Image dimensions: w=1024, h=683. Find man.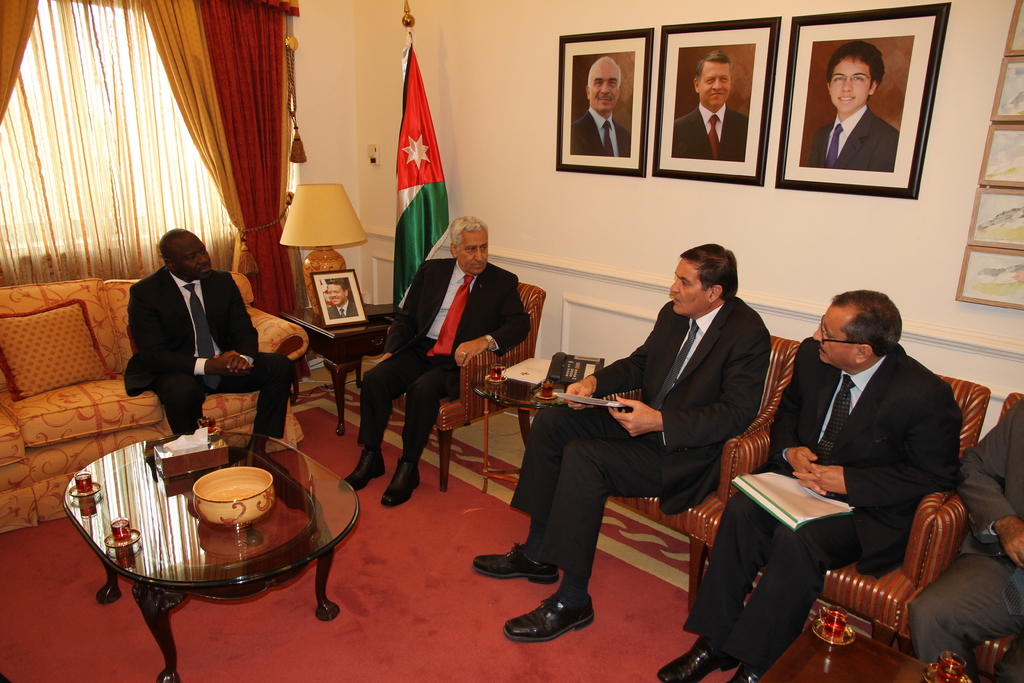
[906, 398, 1023, 682].
